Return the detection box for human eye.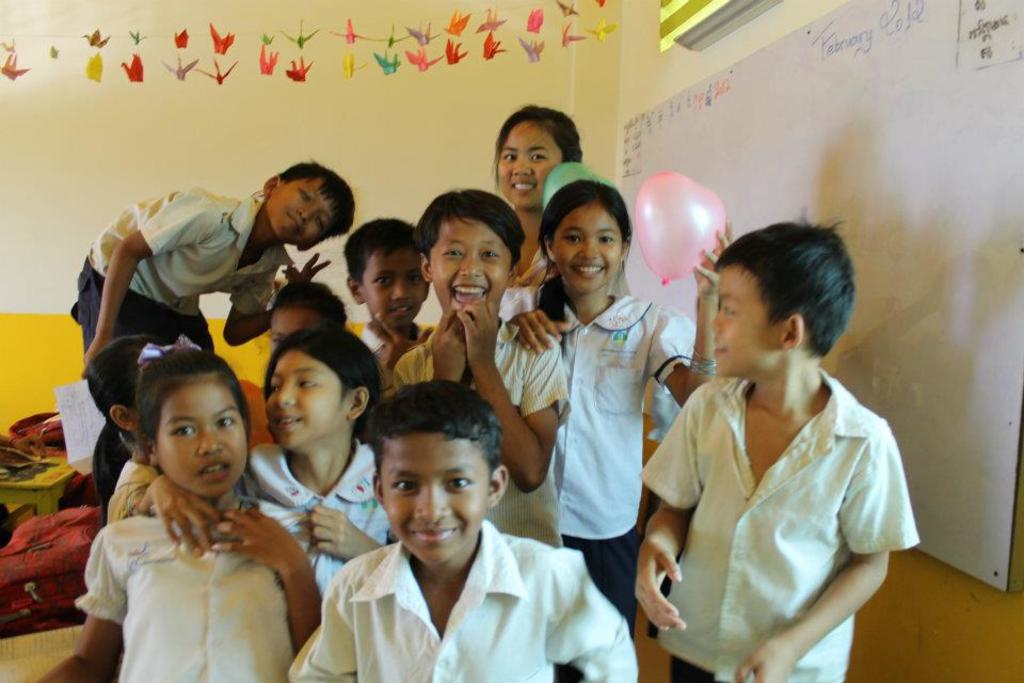
Rect(404, 277, 425, 288).
